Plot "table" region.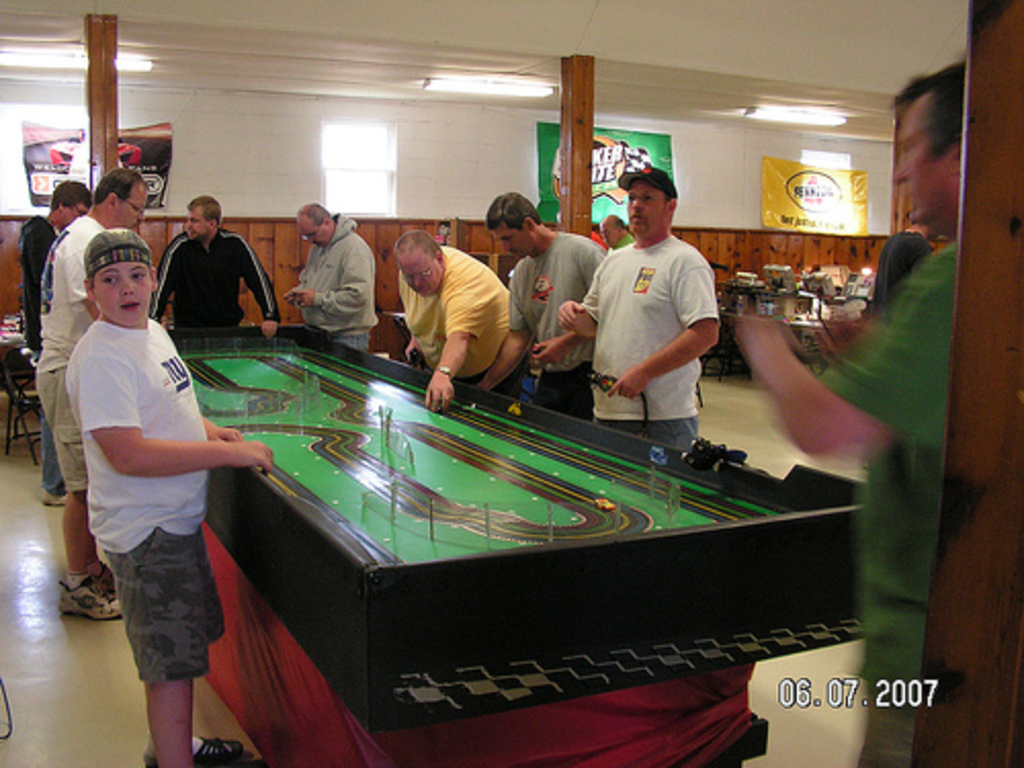
Plotted at left=166, top=309, right=924, bottom=766.
